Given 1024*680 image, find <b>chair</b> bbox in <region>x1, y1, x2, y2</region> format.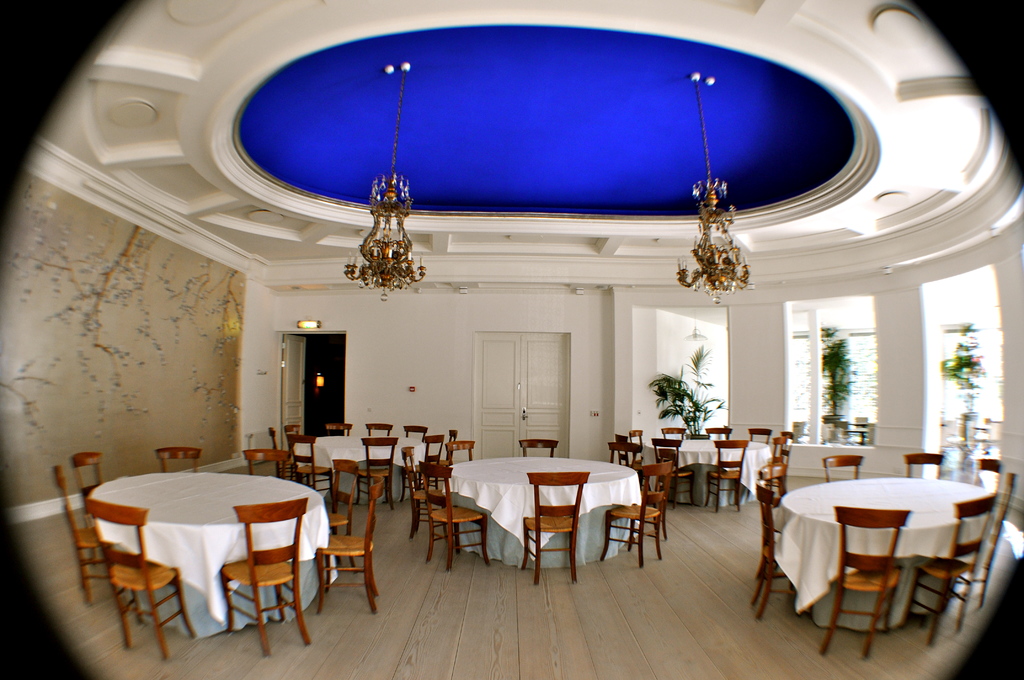
<region>70, 449, 100, 495</region>.
